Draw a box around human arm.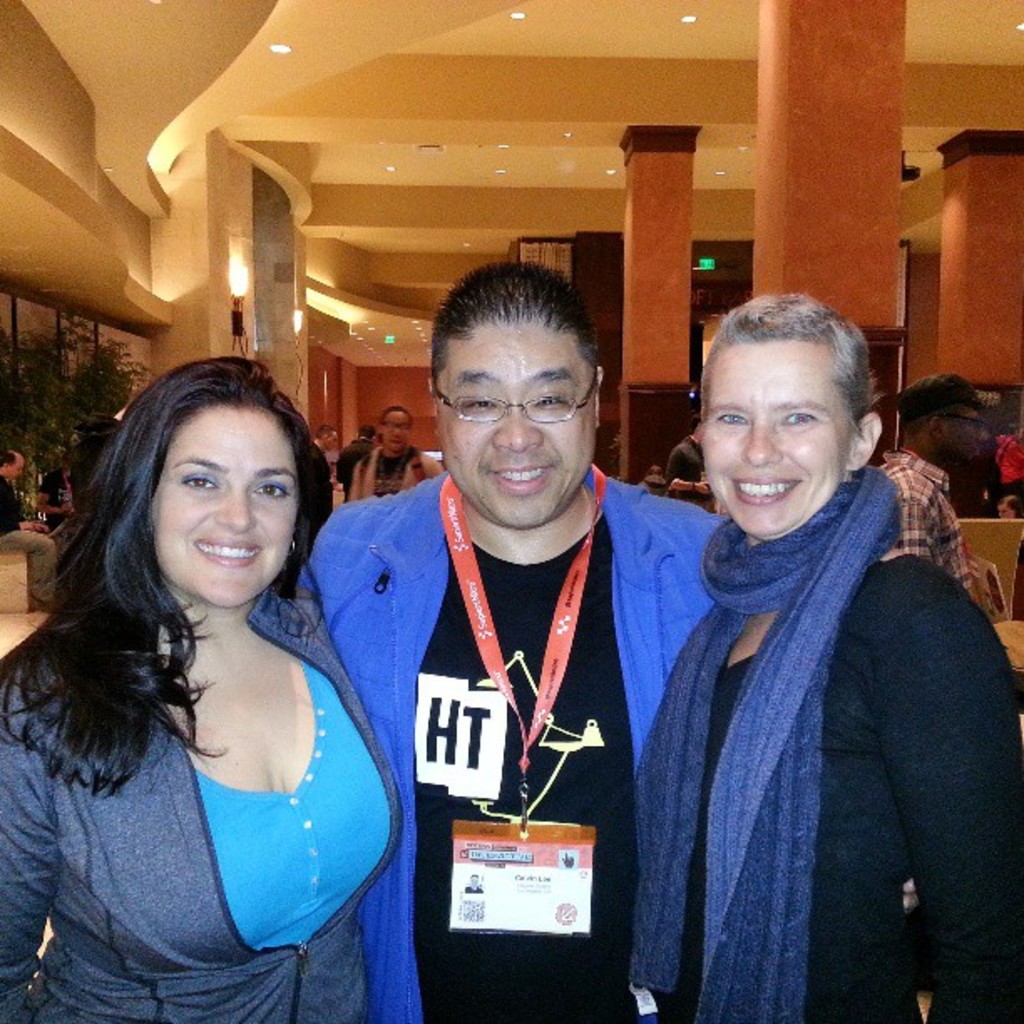
<bbox>883, 589, 1022, 1022</bbox>.
